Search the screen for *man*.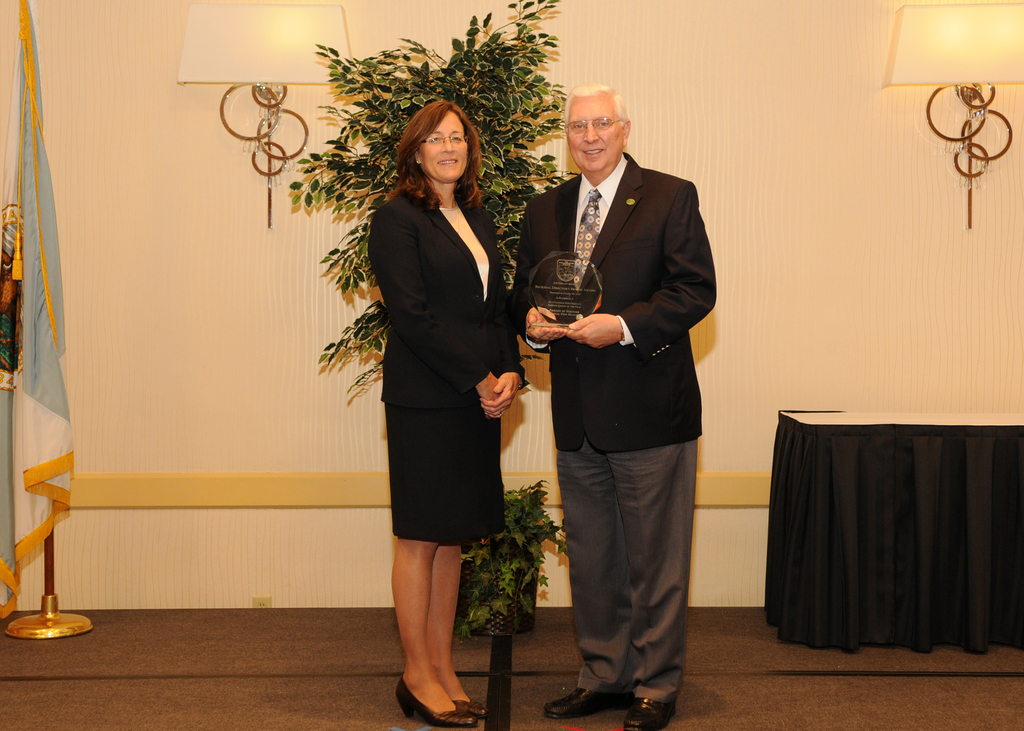
Found at bbox=(514, 53, 725, 696).
